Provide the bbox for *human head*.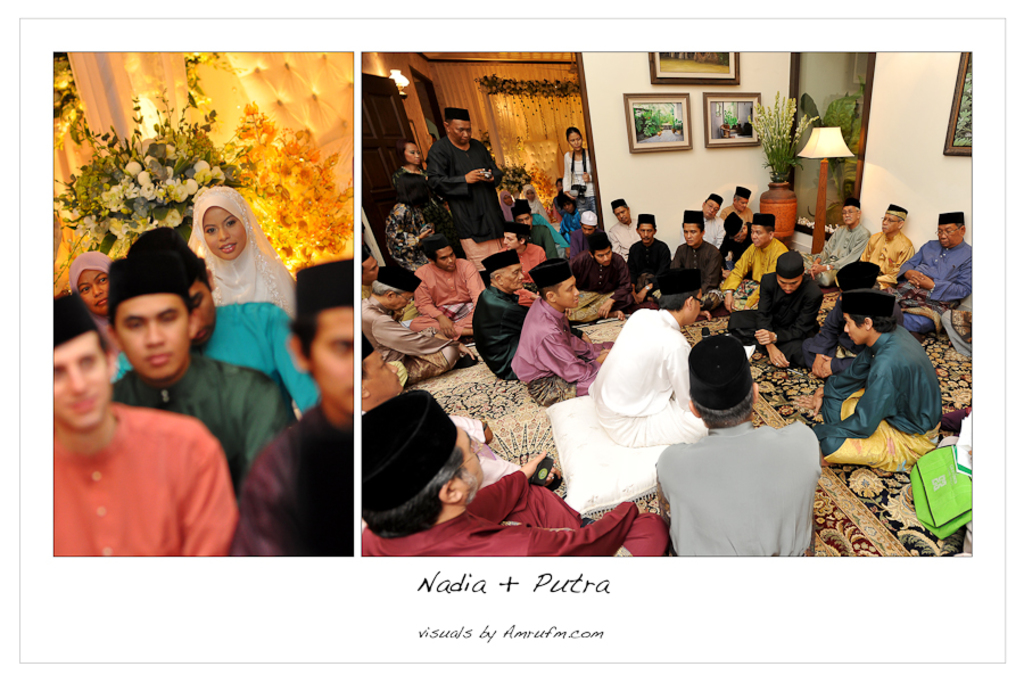
crop(611, 198, 630, 224).
